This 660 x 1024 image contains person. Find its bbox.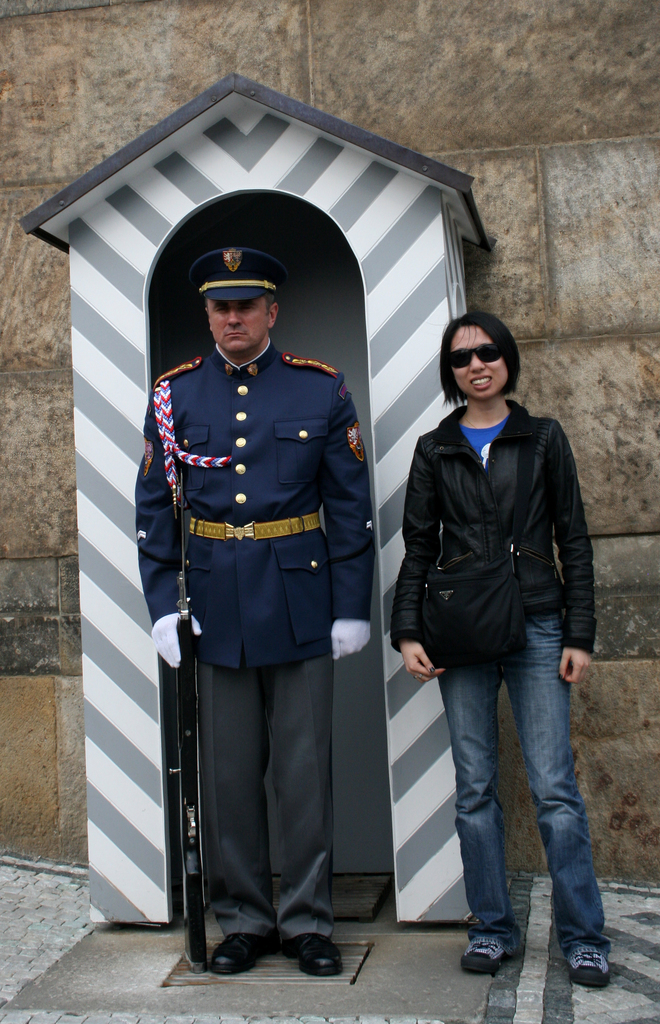
l=388, t=308, r=613, b=991.
